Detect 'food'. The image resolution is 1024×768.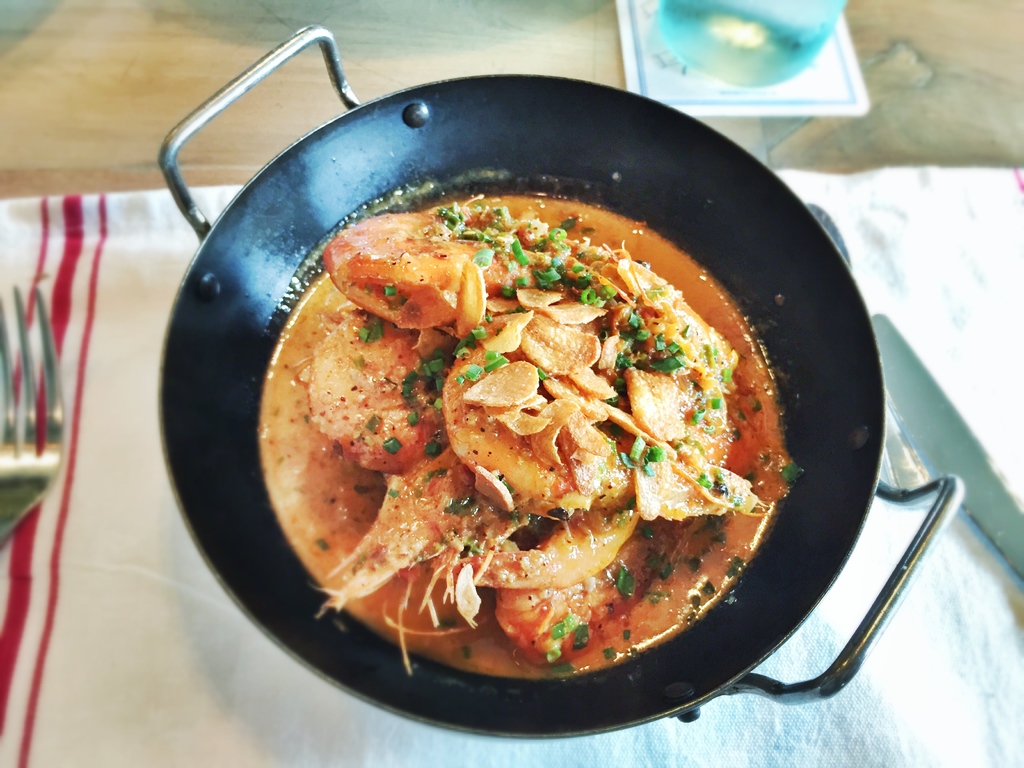
274 190 788 689.
